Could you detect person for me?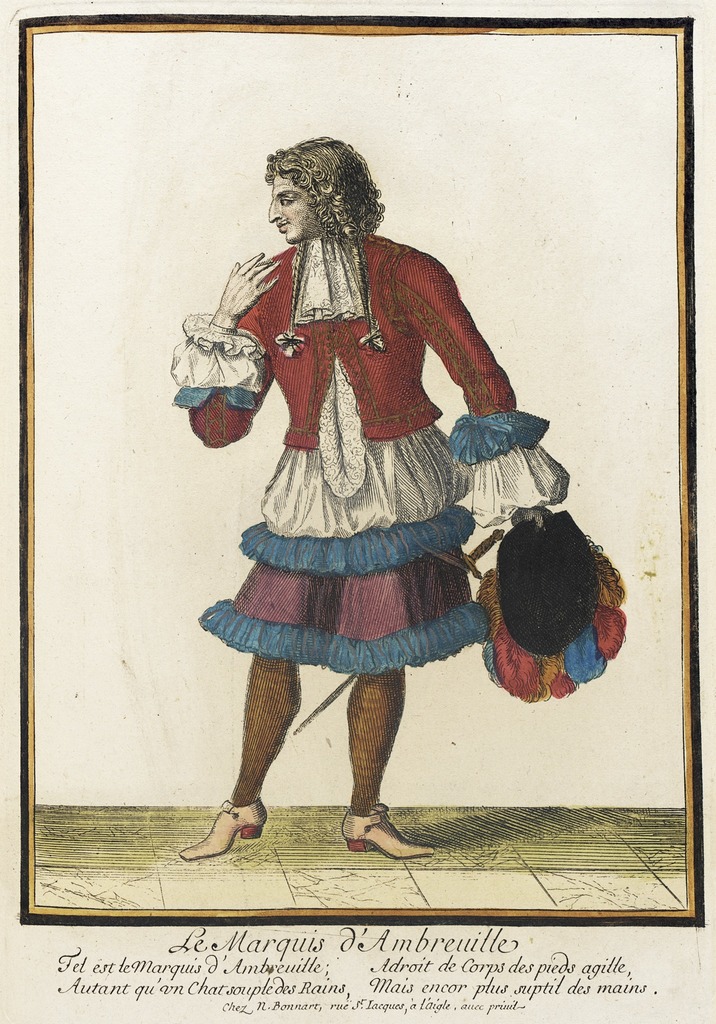
Detection result: crop(152, 110, 577, 871).
